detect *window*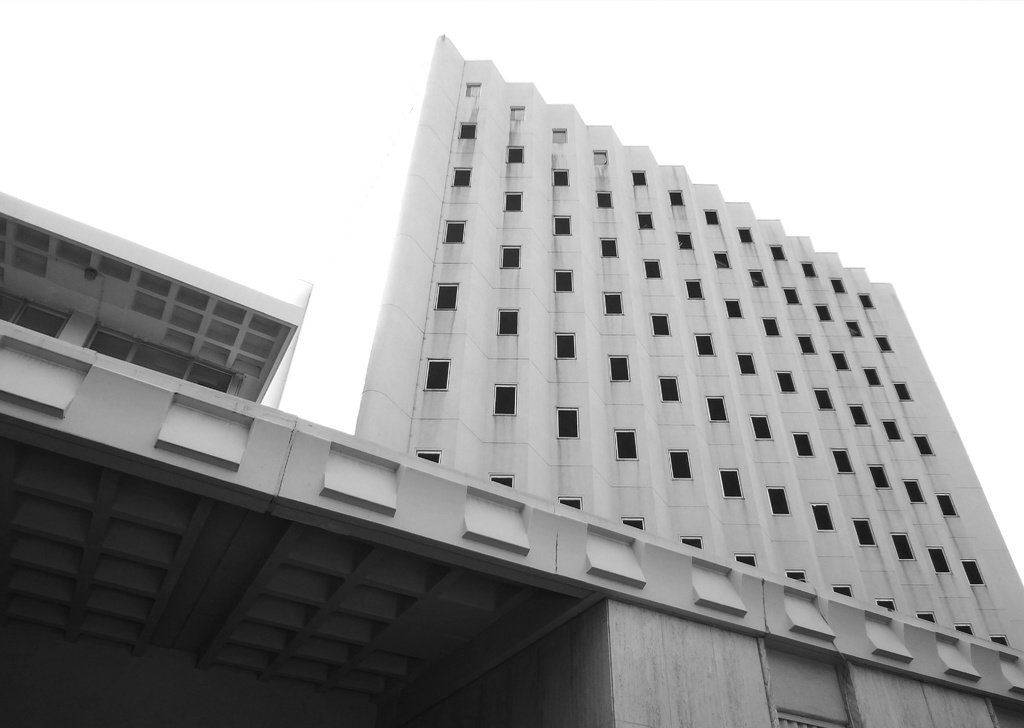
bbox=[748, 411, 777, 440]
